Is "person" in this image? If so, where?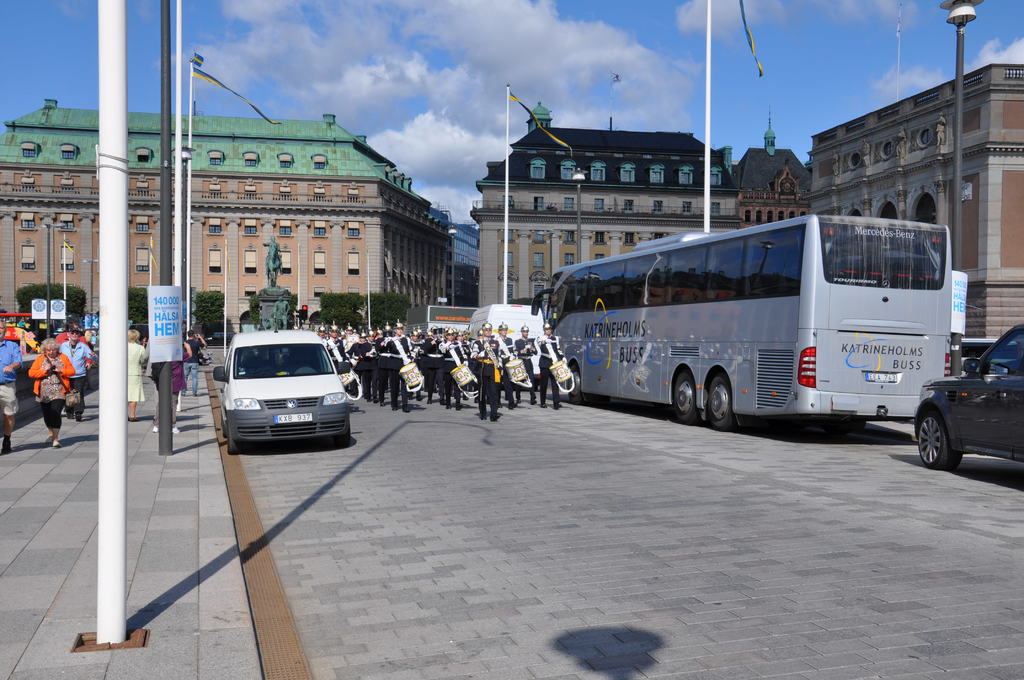
Yes, at (left=127, top=330, right=148, bottom=421).
